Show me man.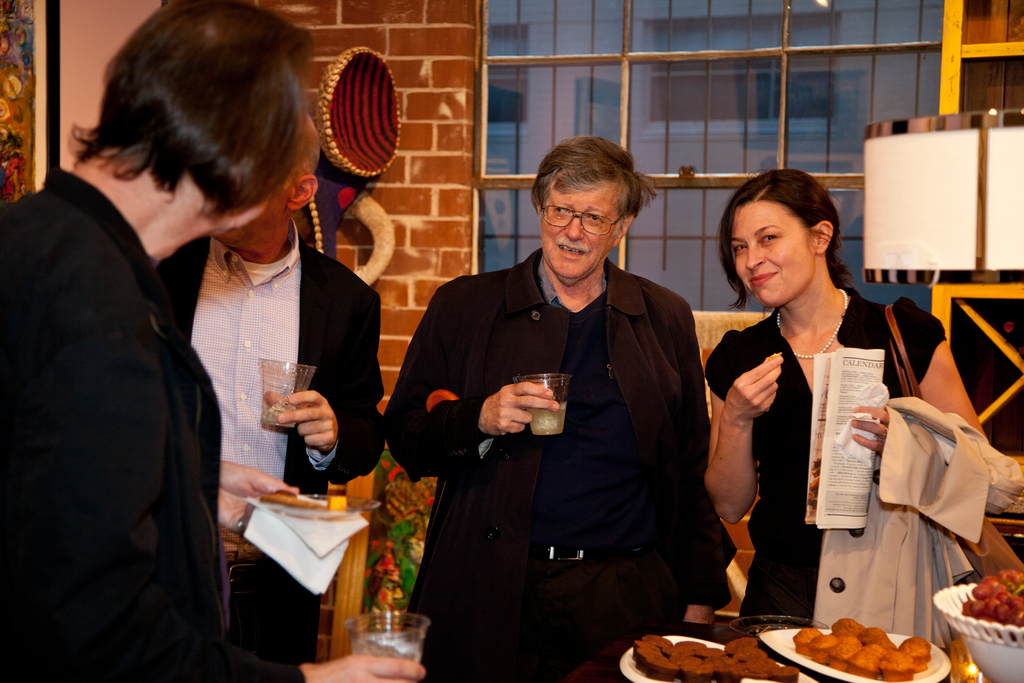
man is here: bbox=[370, 156, 732, 682].
